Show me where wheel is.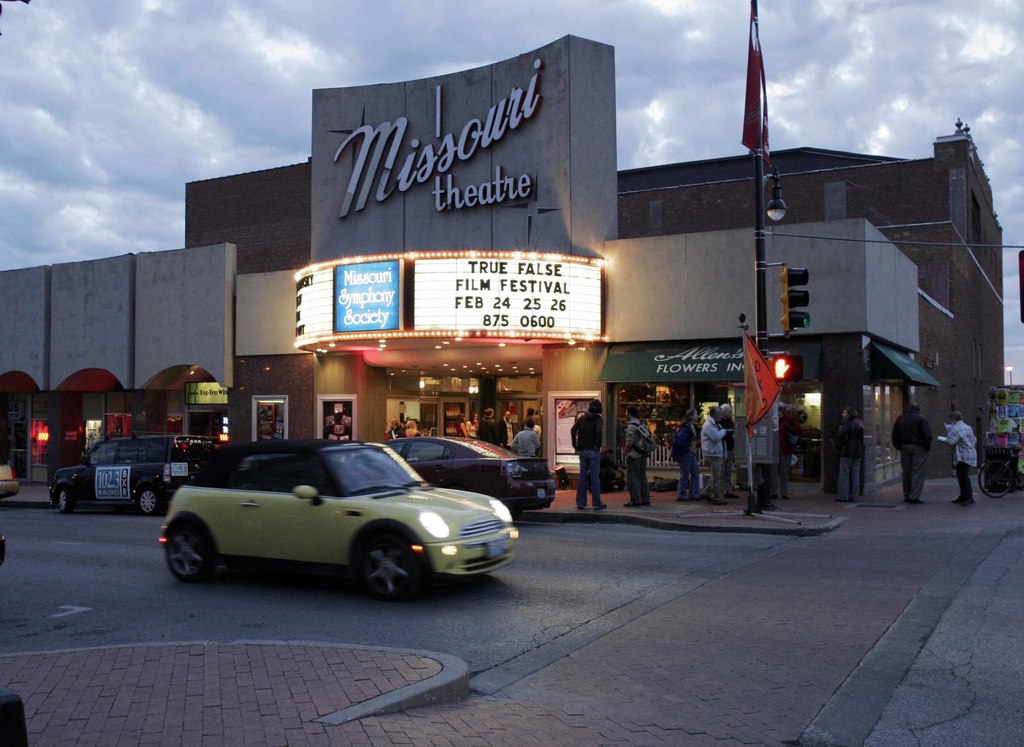
wheel is at x1=59 y1=494 x2=72 y2=518.
